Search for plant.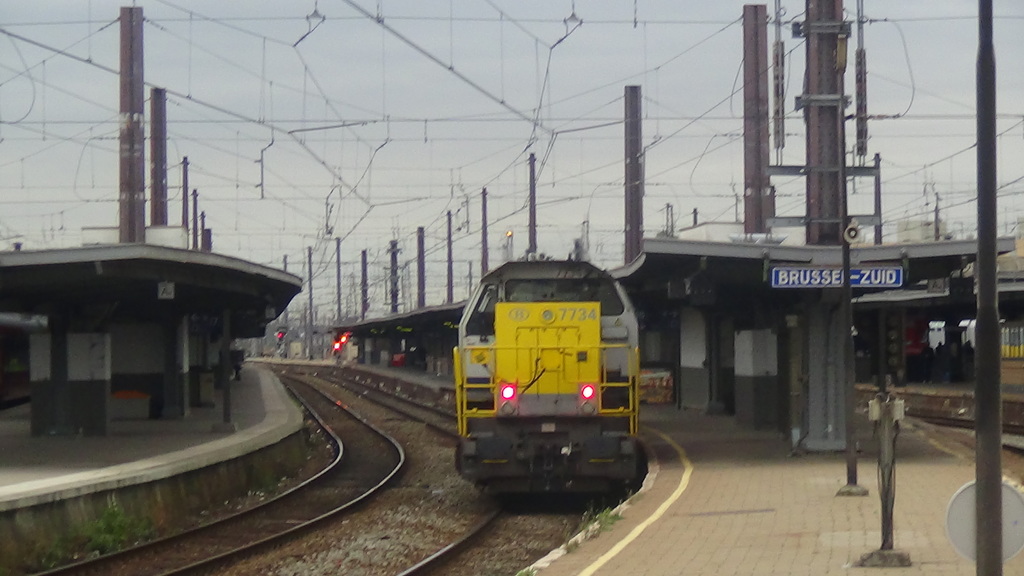
Found at [x1=83, y1=502, x2=169, y2=554].
